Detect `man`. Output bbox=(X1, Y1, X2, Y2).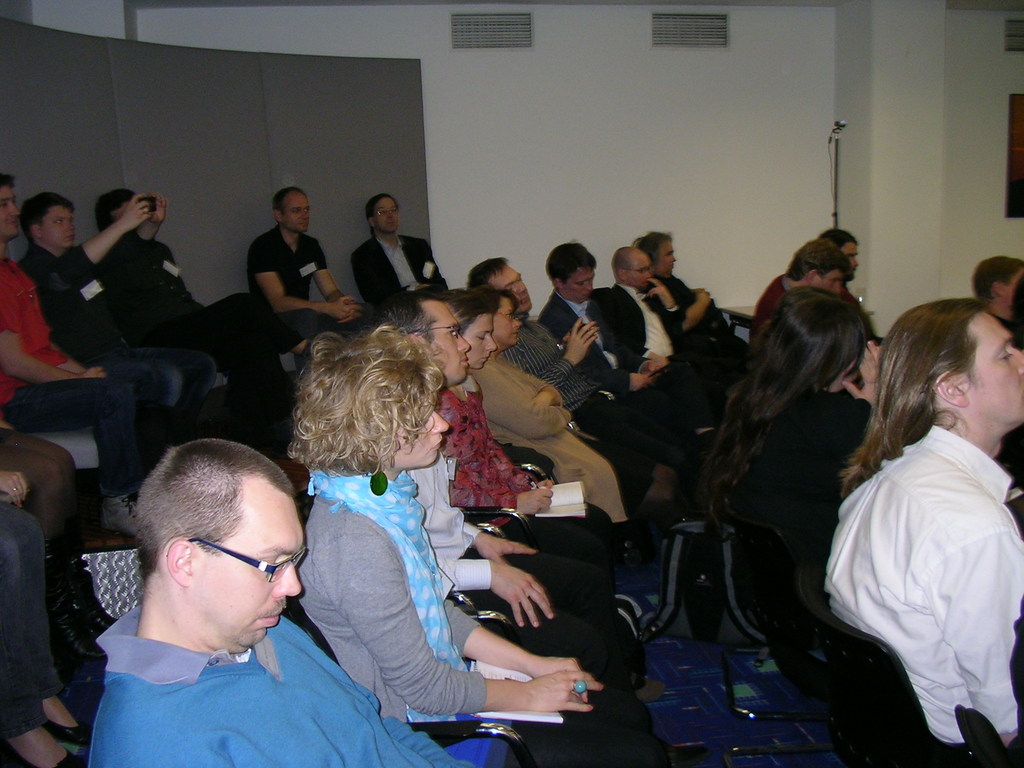
bbox=(533, 241, 664, 392).
